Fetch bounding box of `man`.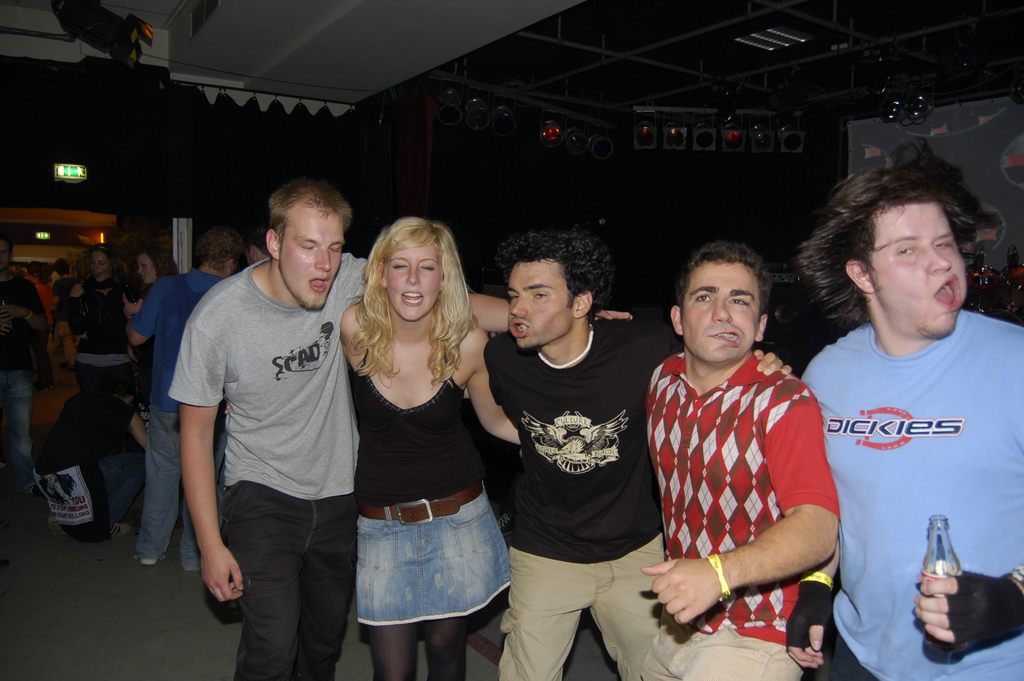
Bbox: box=[483, 229, 790, 679].
